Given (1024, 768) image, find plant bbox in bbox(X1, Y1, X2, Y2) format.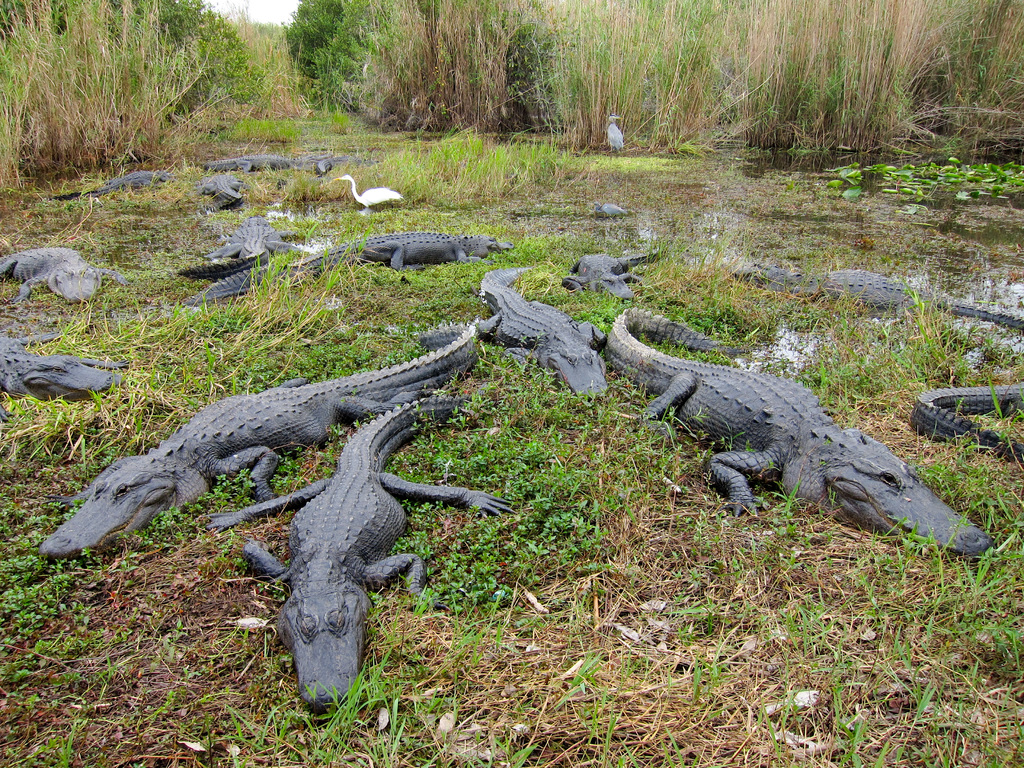
bbox(0, 0, 201, 166).
